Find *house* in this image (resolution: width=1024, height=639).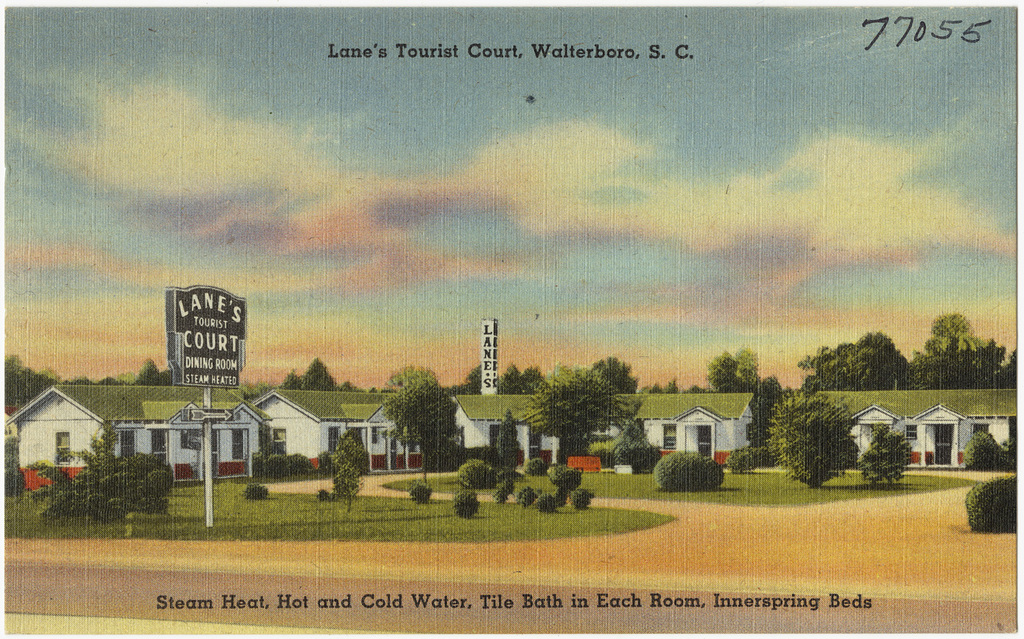
BBox(1, 399, 16, 423).
